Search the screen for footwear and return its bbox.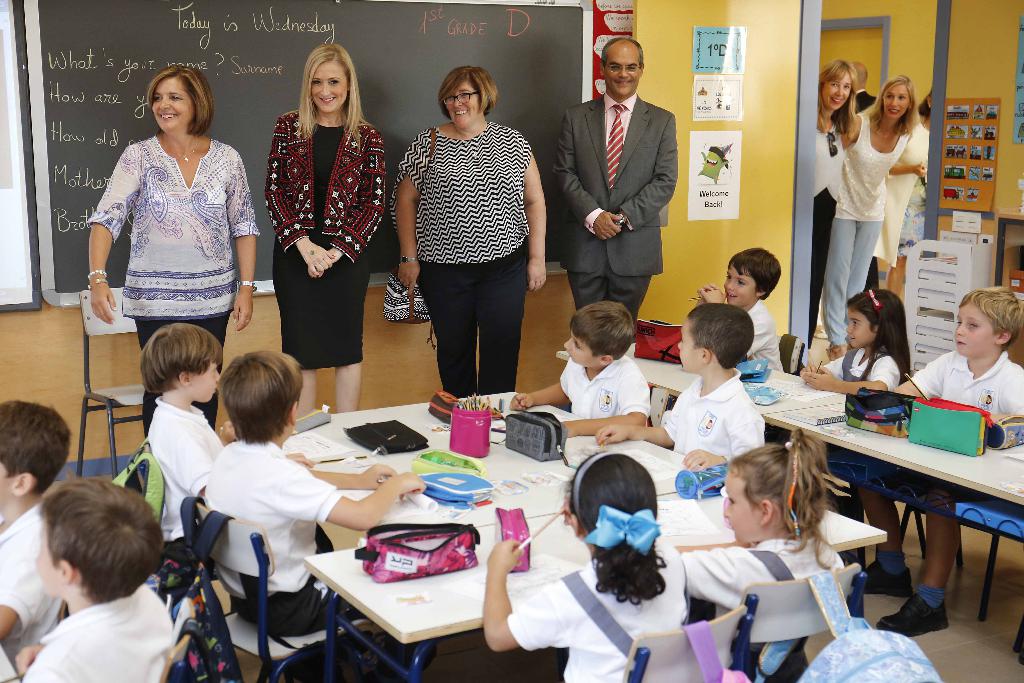
Found: select_region(879, 589, 950, 642).
